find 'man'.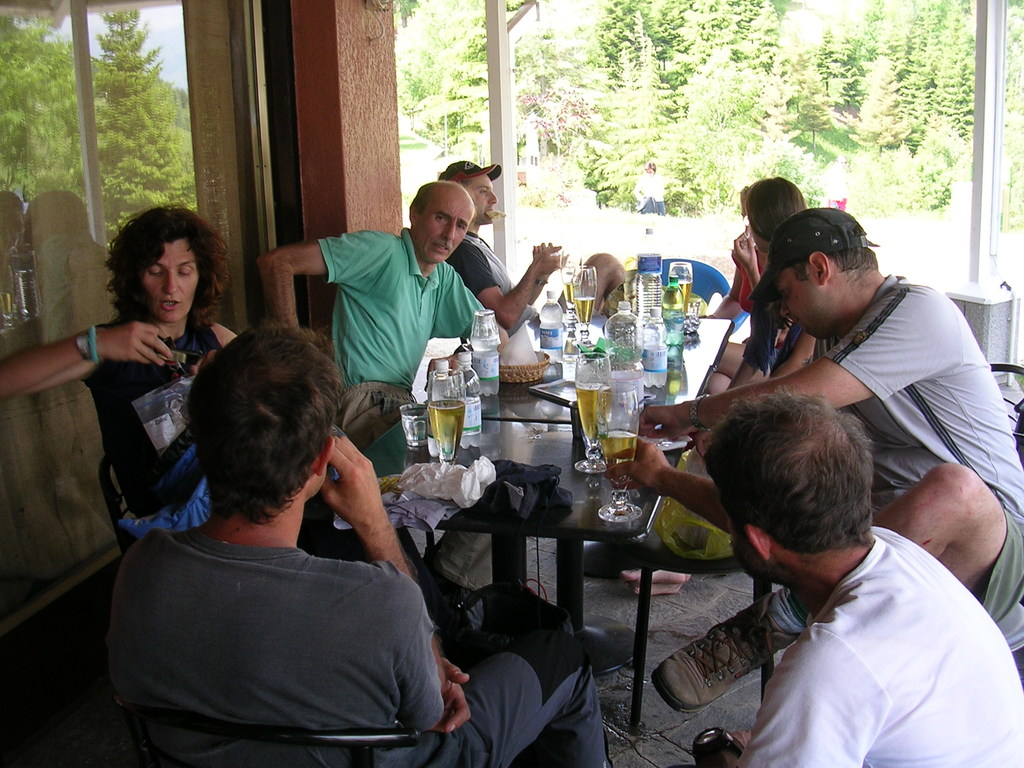
<box>102,316,614,767</box>.
